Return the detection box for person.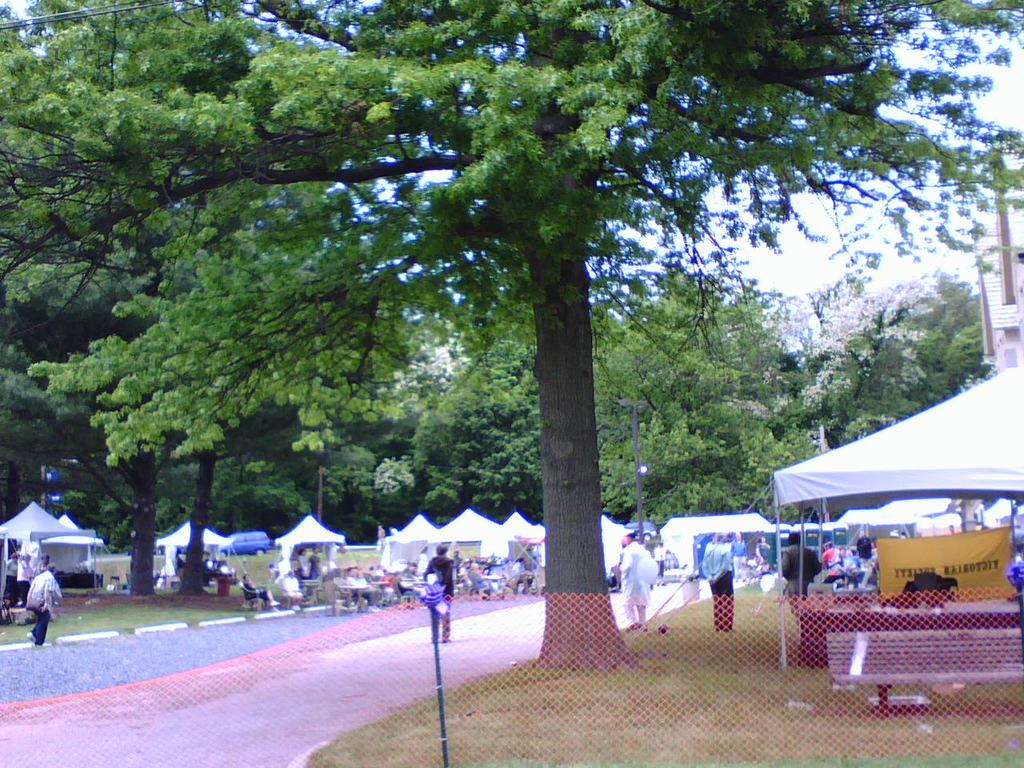
{"x1": 34, "y1": 549, "x2": 49, "y2": 581}.
